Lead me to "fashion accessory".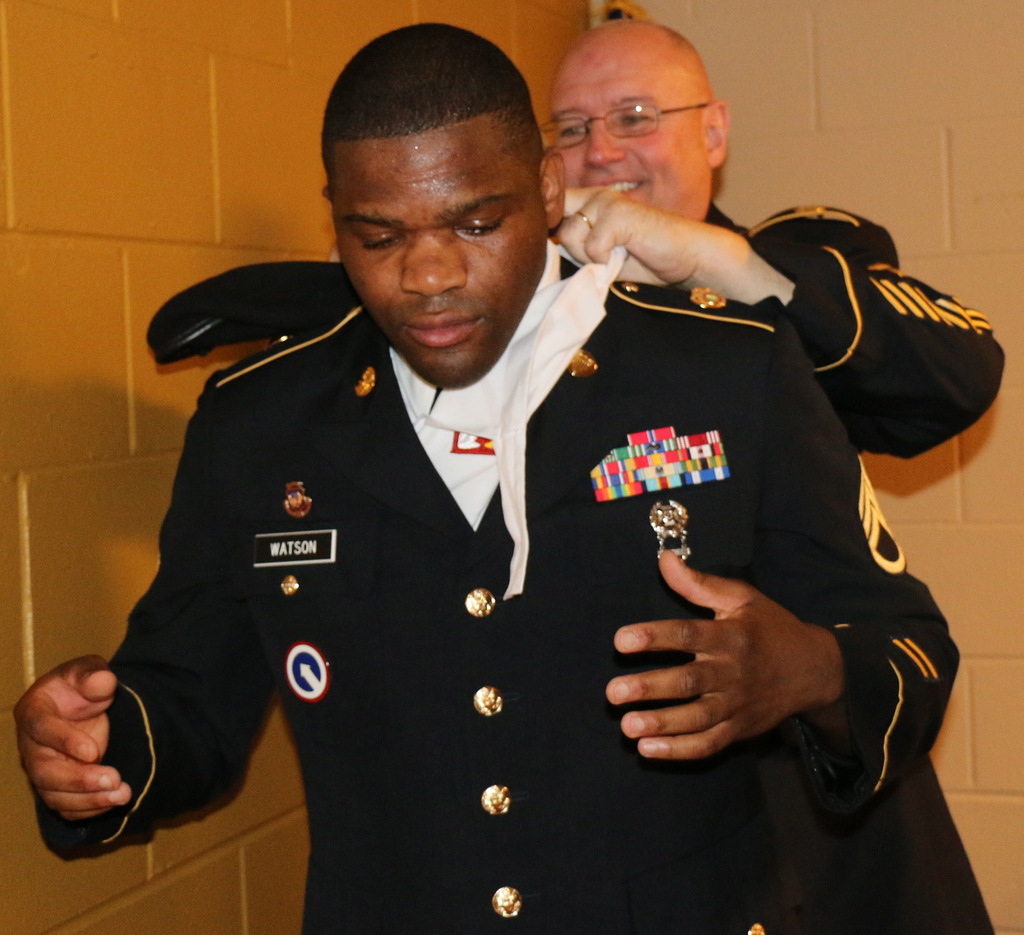
Lead to (350, 366, 377, 396).
